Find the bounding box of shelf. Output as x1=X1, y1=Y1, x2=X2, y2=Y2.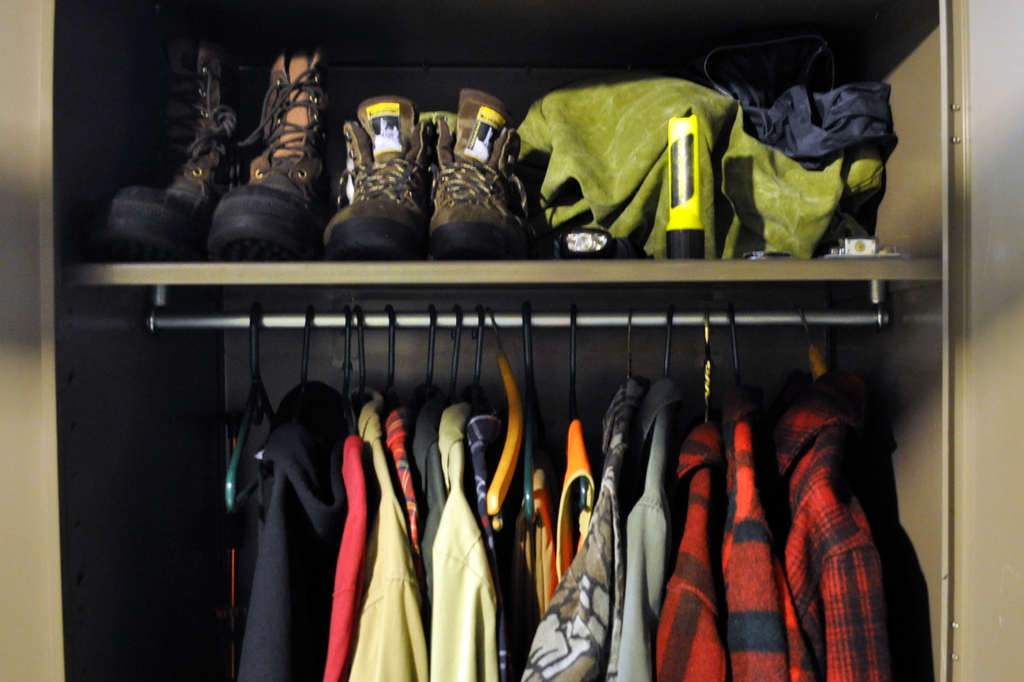
x1=44, y1=0, x2=980, y2=681.
